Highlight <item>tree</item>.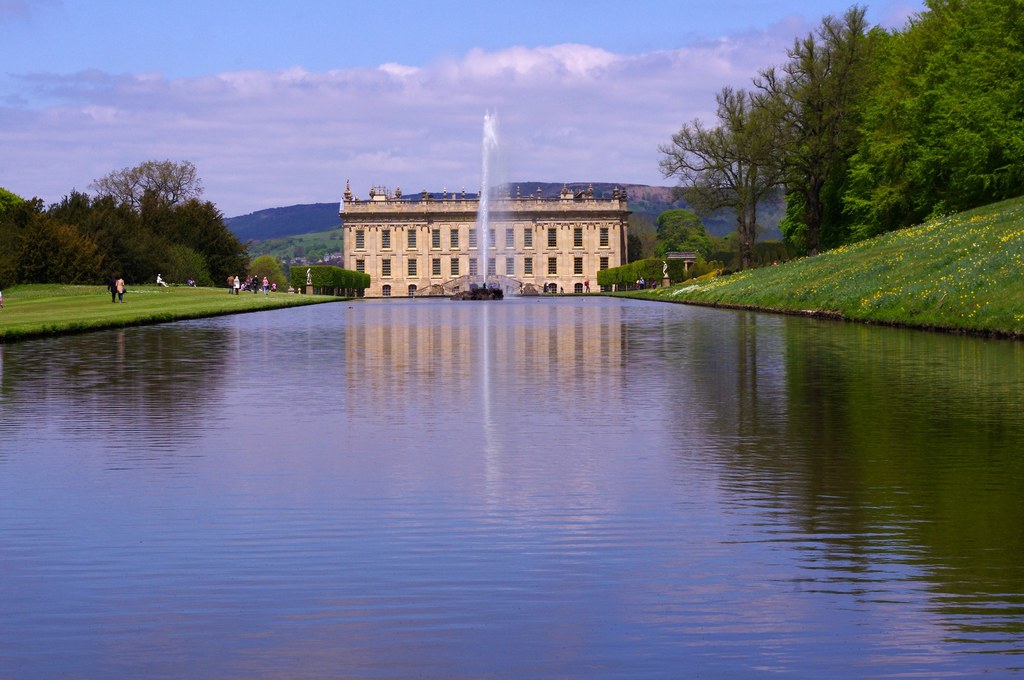
Highlighted region: box=[655, 210, 716, 281].
